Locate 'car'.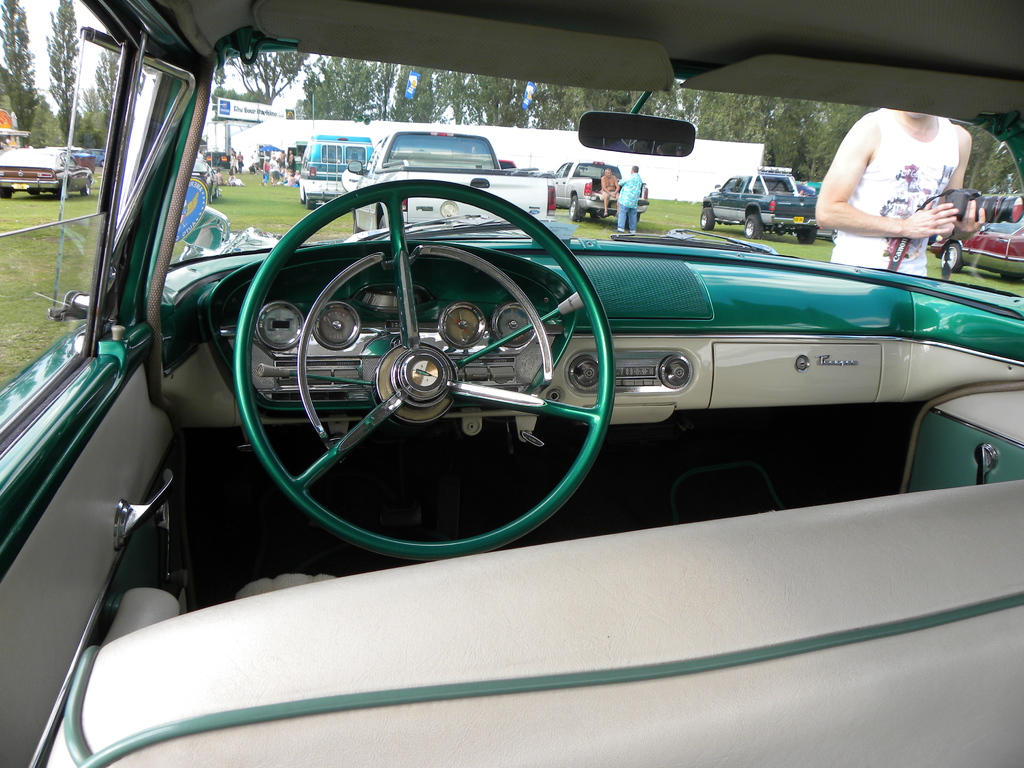
Bounding box: locate(21, 83, 988, 755).
